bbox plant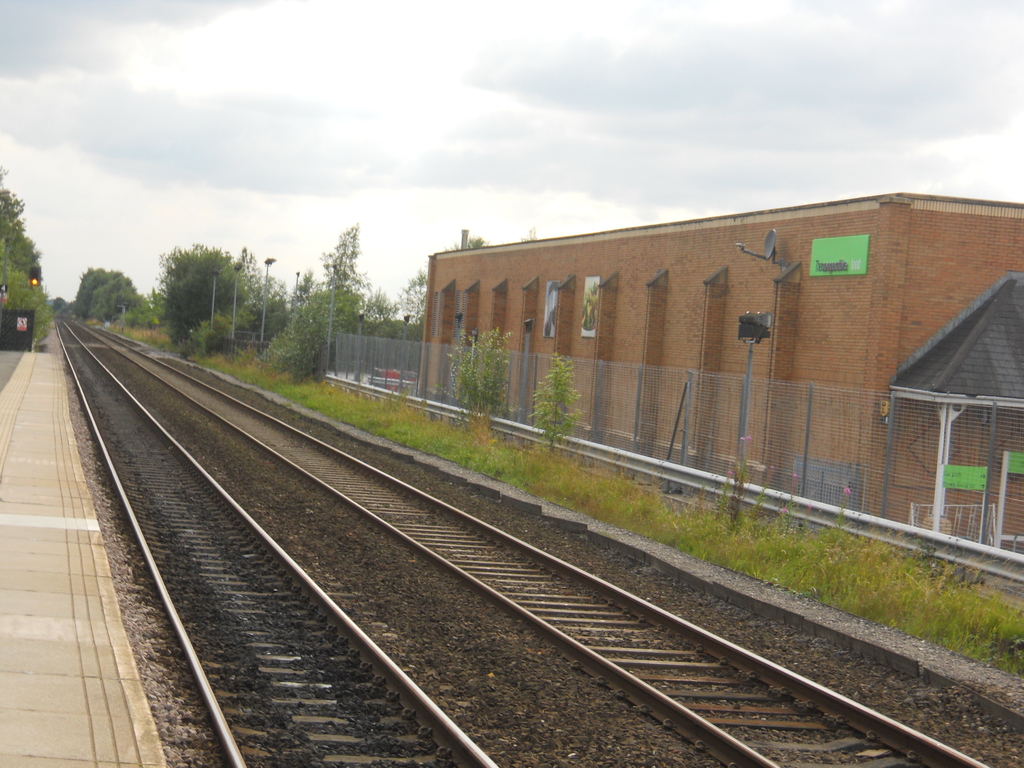
box(768, 458, 801, 552)
